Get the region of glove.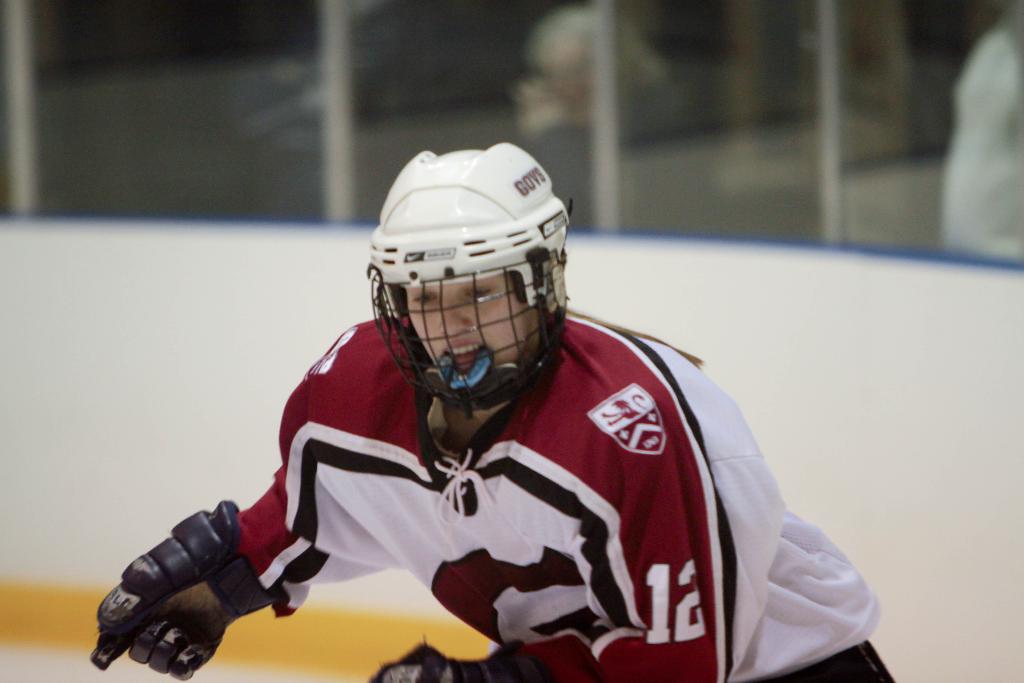
364, 633, 557, 682.
